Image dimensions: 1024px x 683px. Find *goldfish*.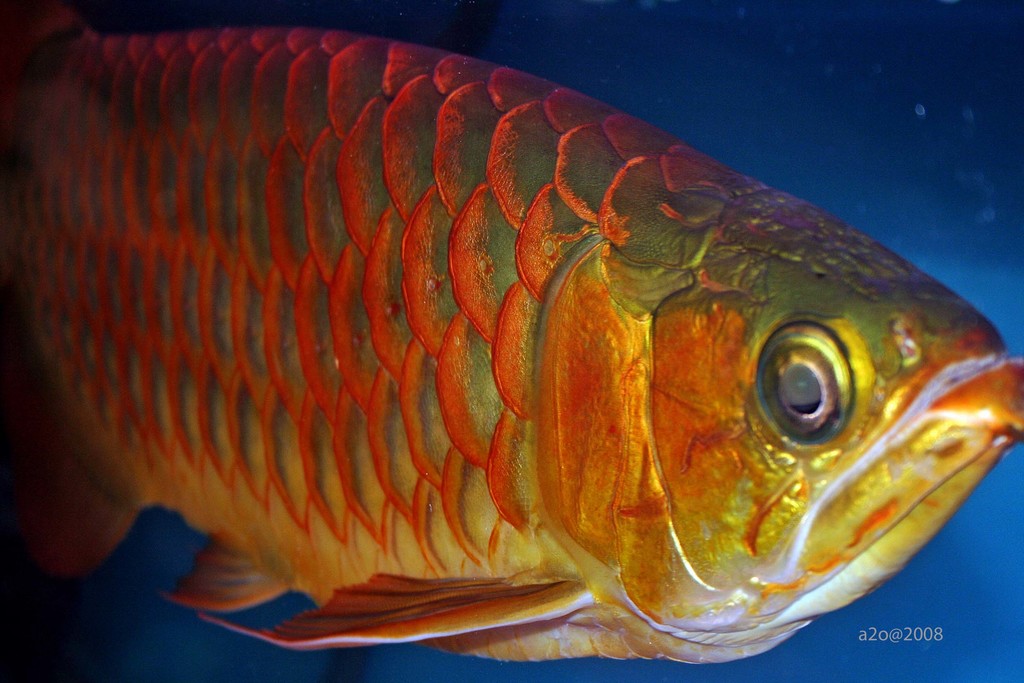
[7,116,1006,673].
